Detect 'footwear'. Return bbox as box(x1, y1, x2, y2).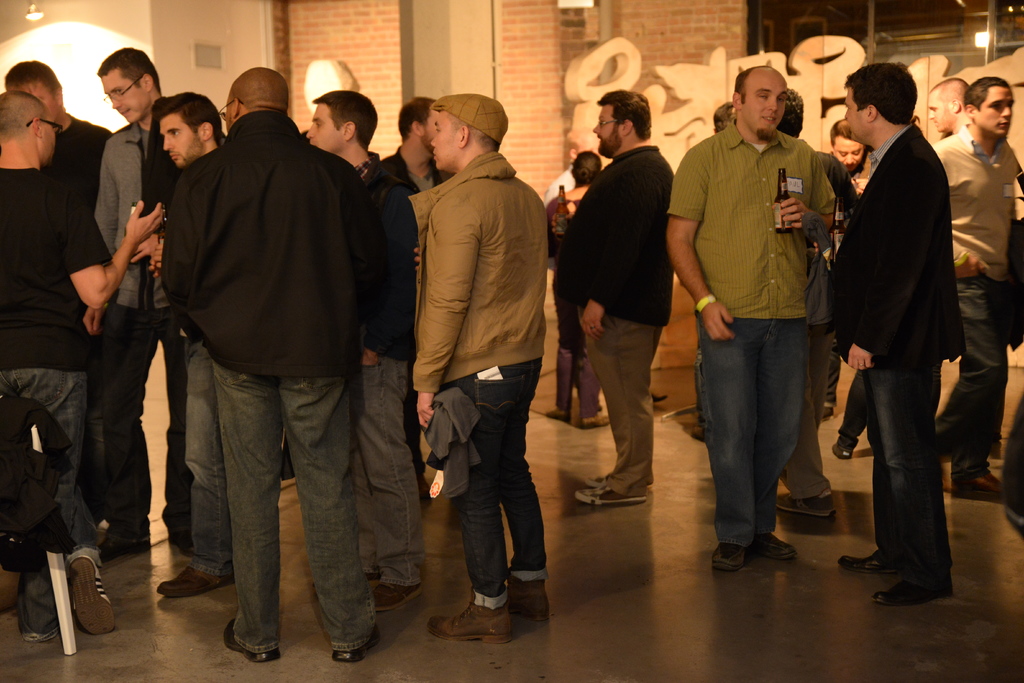
box(22, 623, 60, 646).
